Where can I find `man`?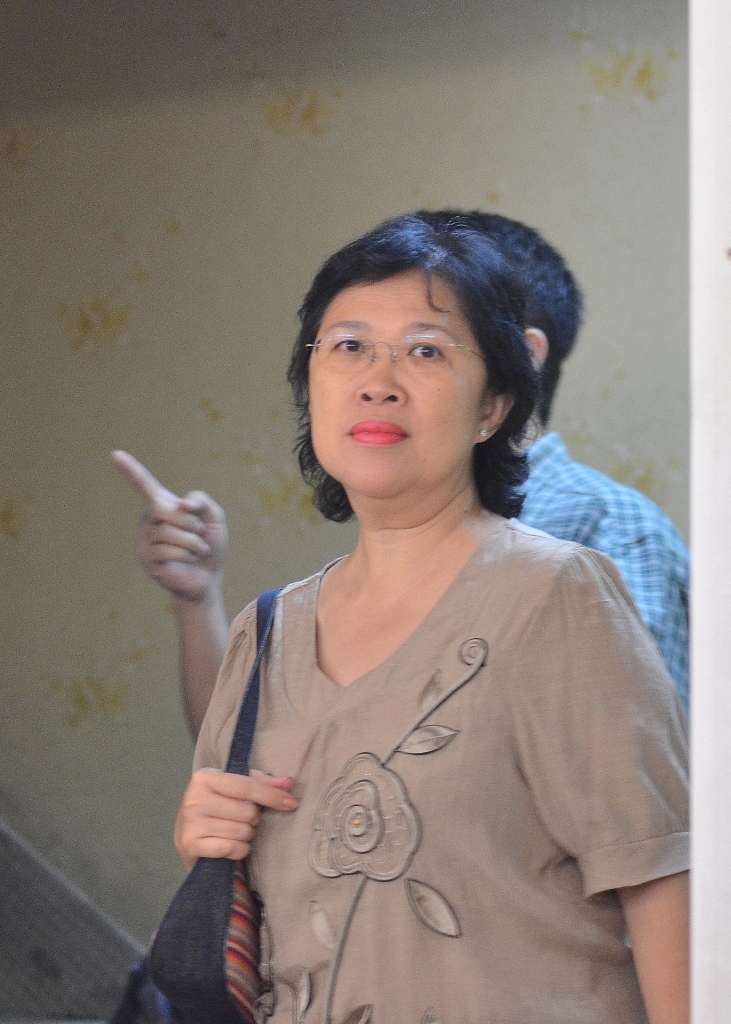
You can find it at box(113, 216, 710, 1023).
